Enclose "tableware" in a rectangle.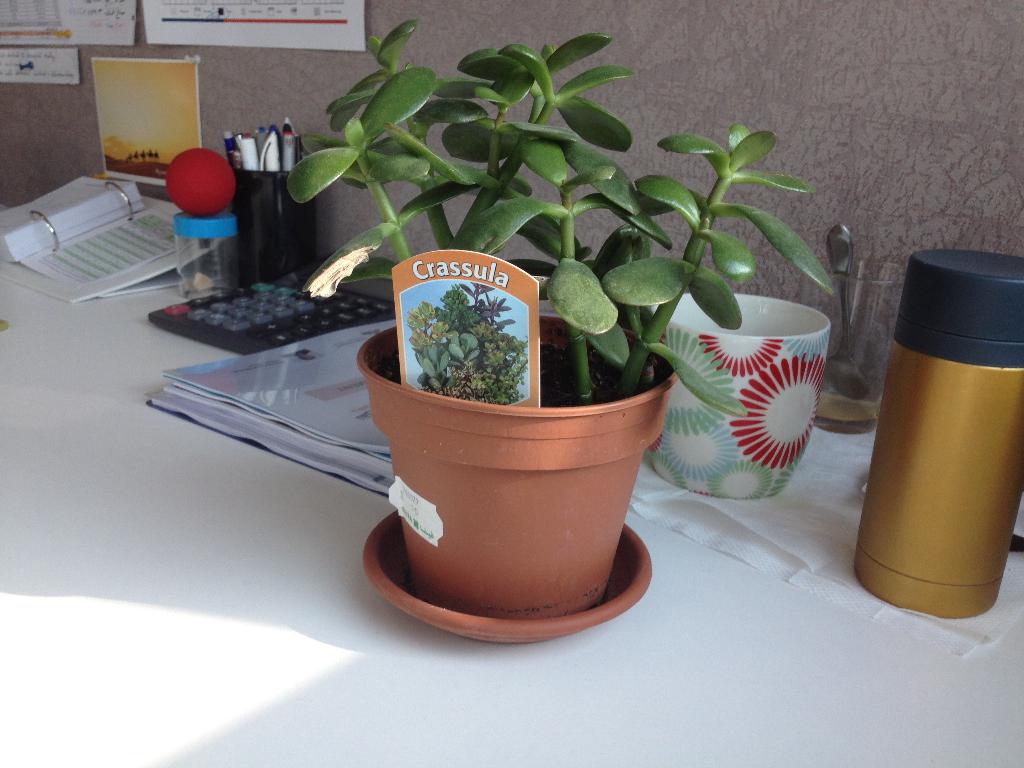
(left=825, top=220, right=870, bottom=399).
